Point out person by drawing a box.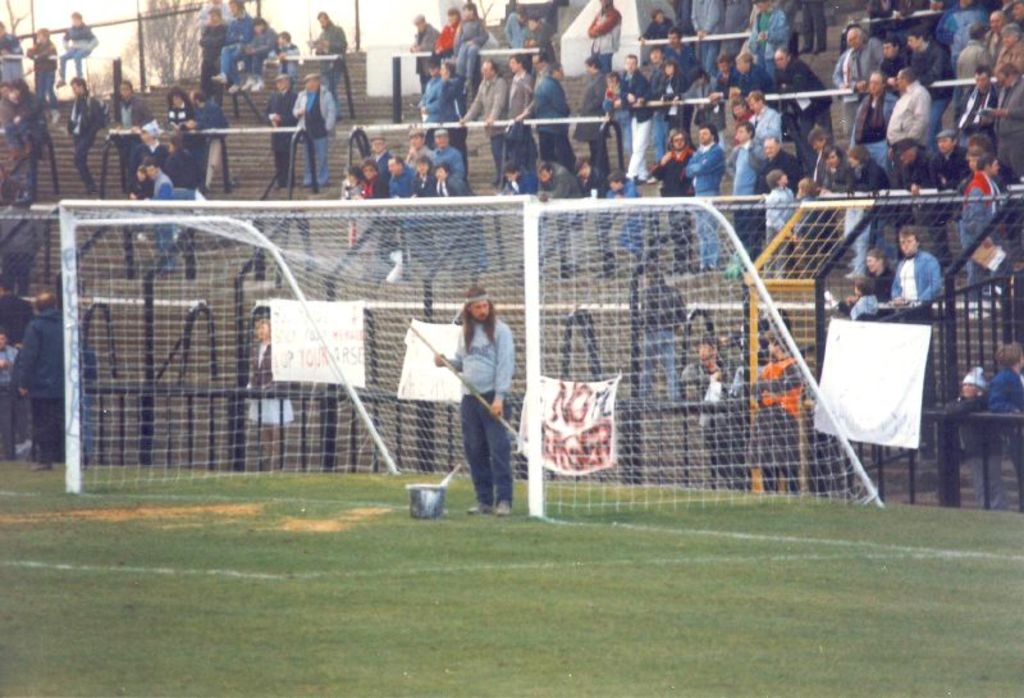
rect(165, 85, 191, 143).
